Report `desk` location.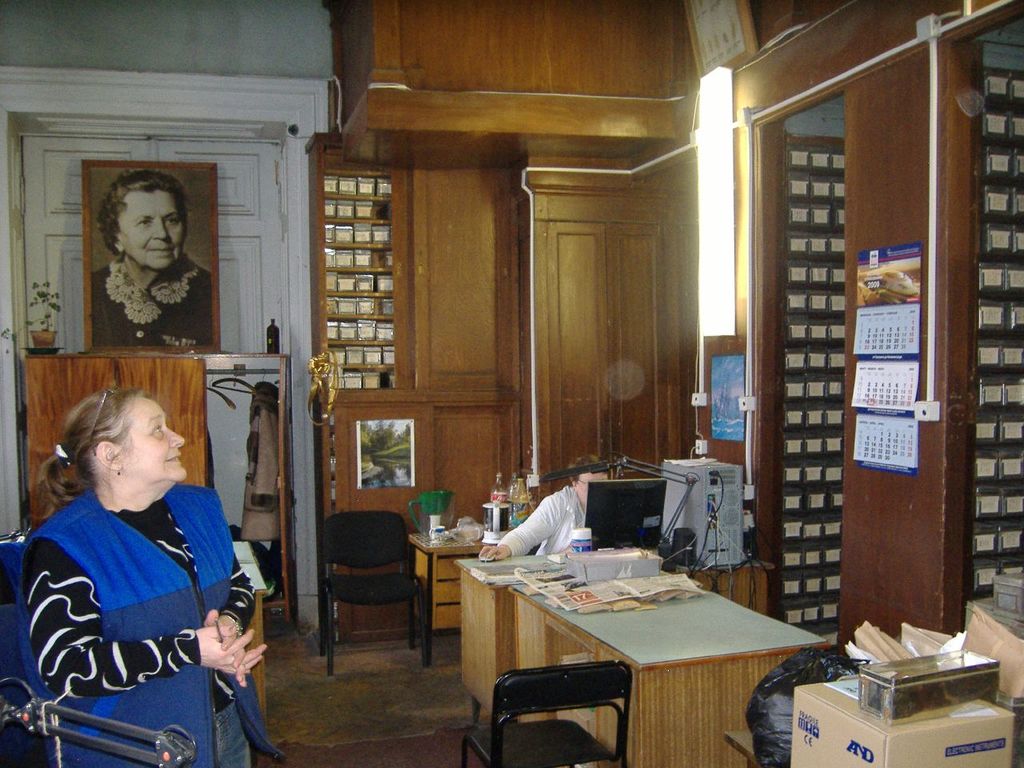
Report: detection(402, 526, 518, 668).
